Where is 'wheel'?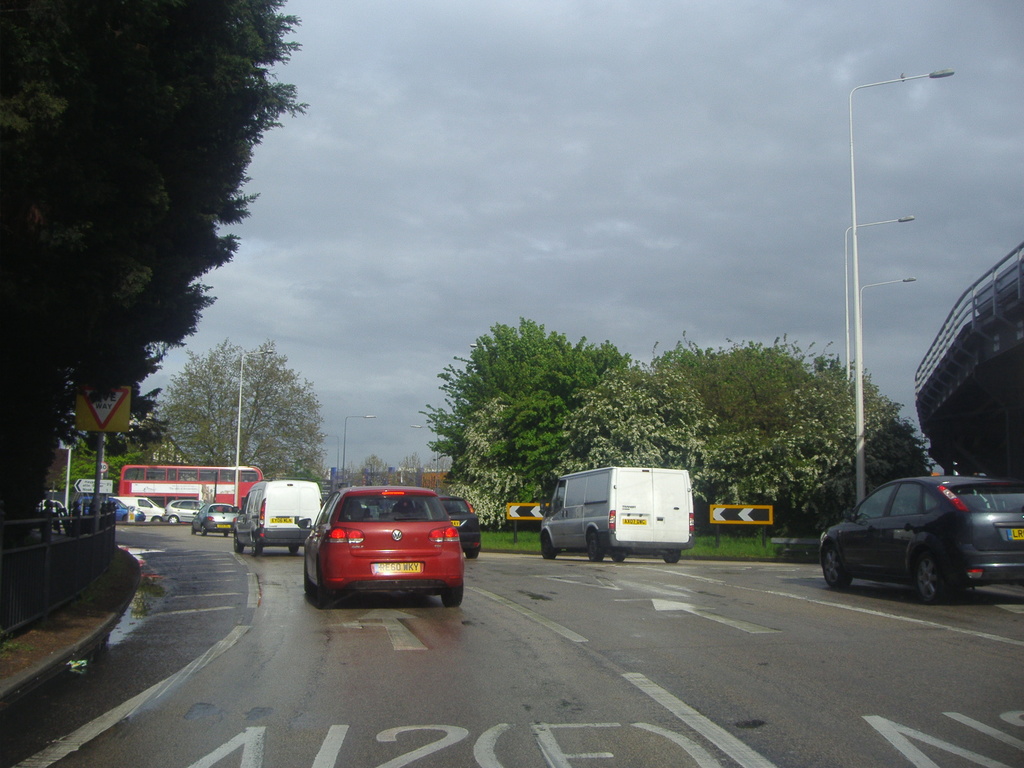
304 564 314 595.
